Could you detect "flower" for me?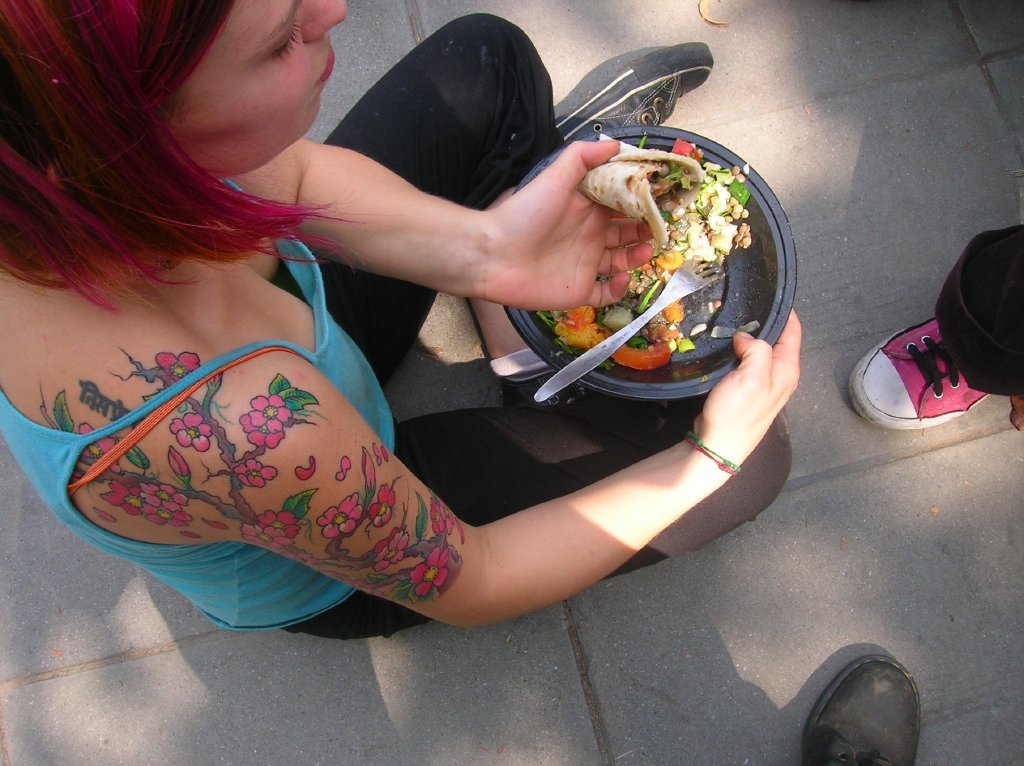
Detection result: rect(412, 549, 450, 595).
